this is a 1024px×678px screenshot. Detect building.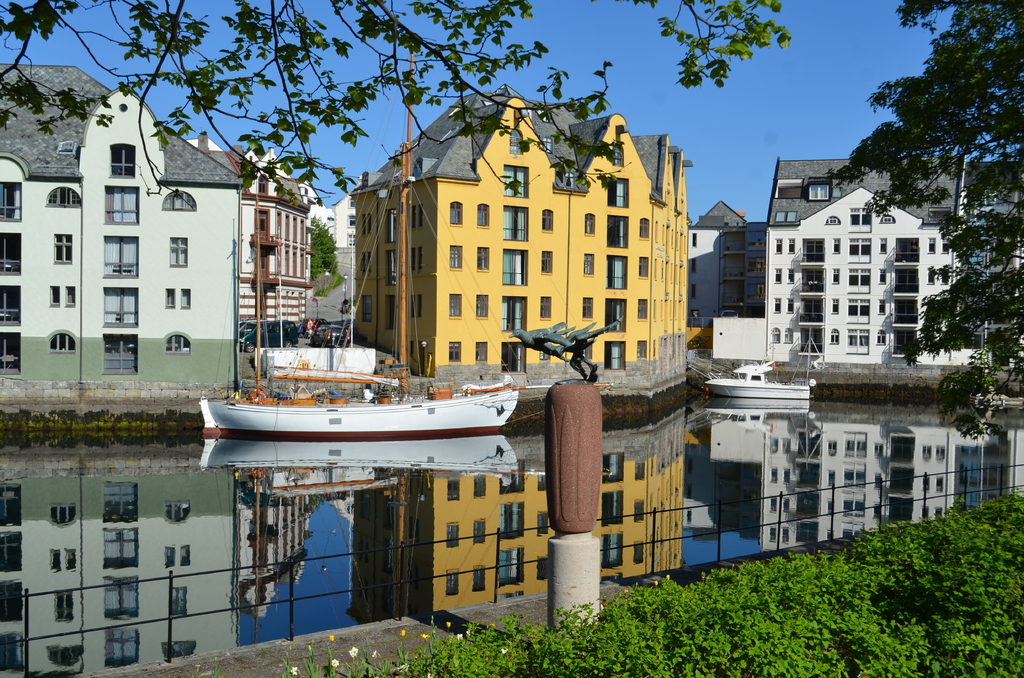
left=693, top=163, right=1023, bottom=415.
